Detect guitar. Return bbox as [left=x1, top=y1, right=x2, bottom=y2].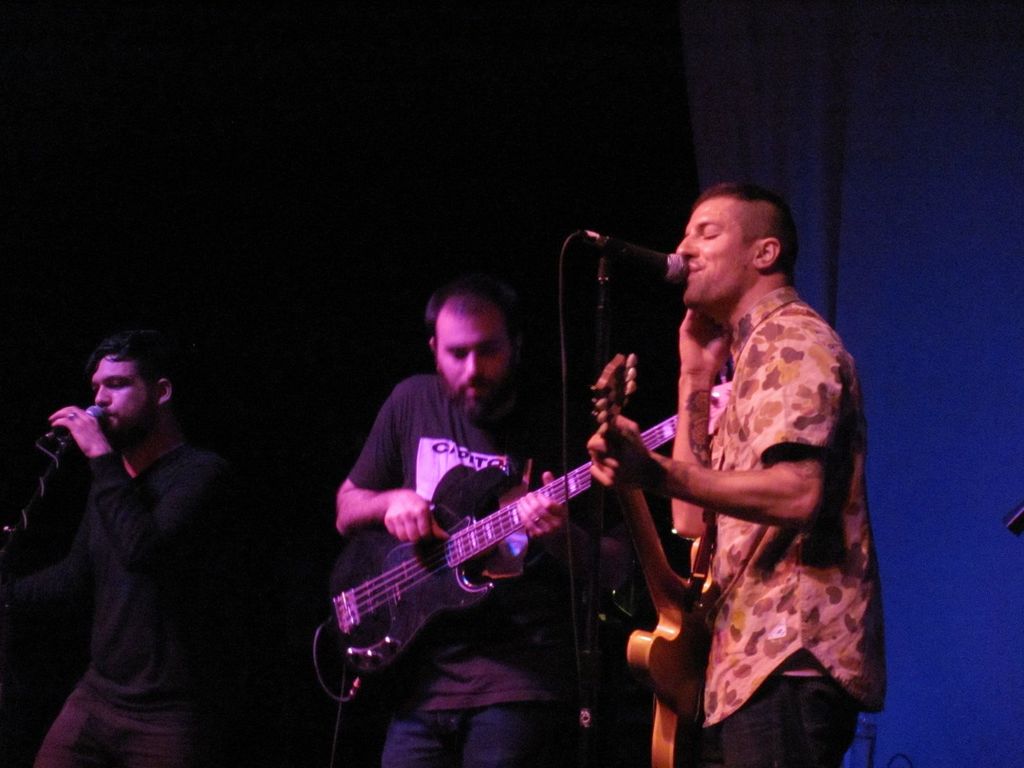
[left=582, top=347, right=728, bottom=765].
